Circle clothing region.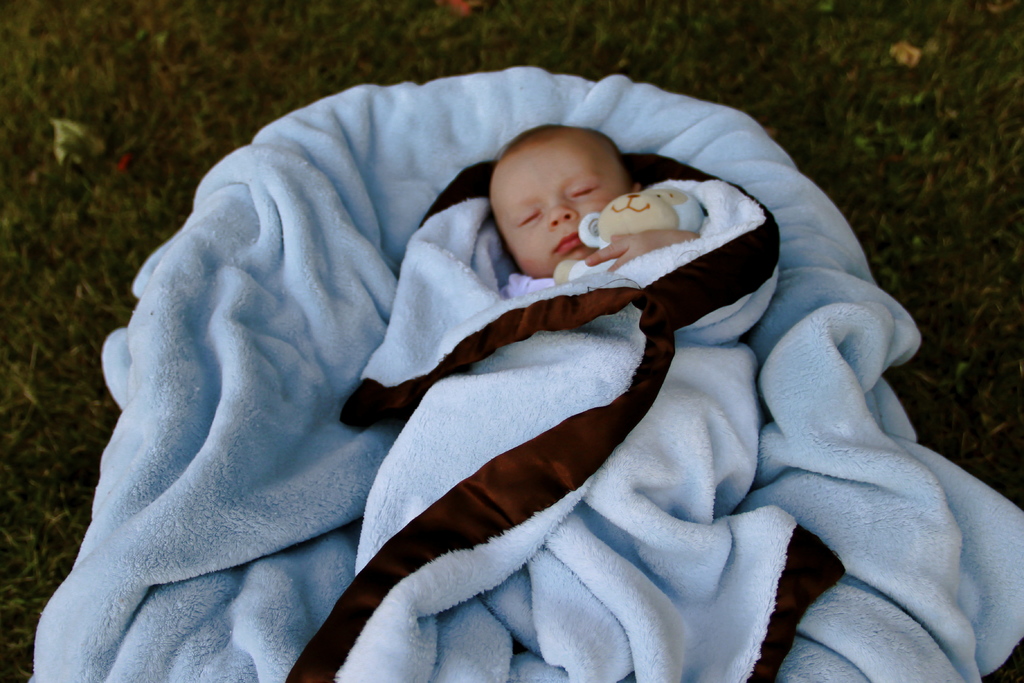
Region: left=503, top=277, right=558, bottom=306.
